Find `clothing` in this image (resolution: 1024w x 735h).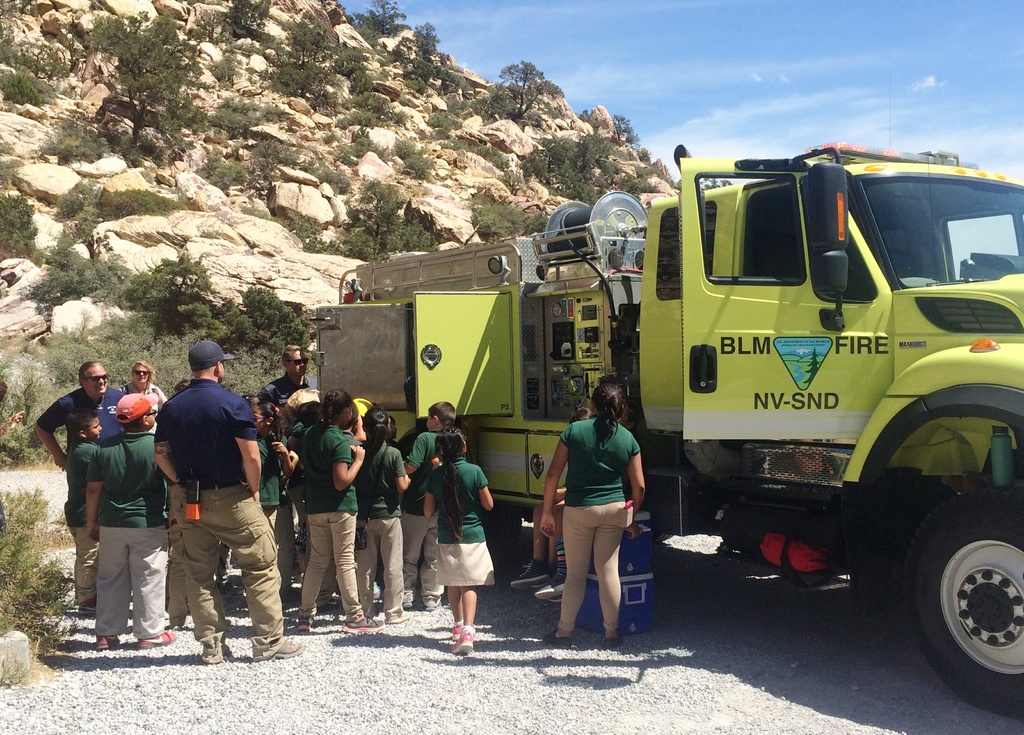
box(150, 351, 271, 640).
